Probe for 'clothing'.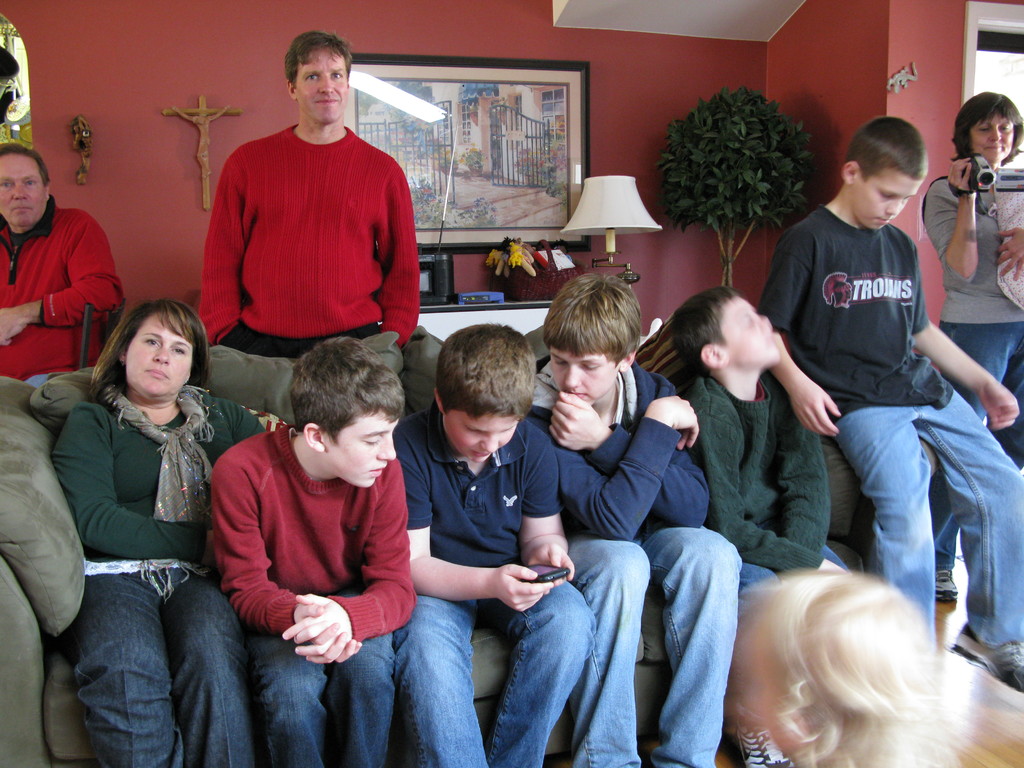
Probe result: 760 202 1023 653.
